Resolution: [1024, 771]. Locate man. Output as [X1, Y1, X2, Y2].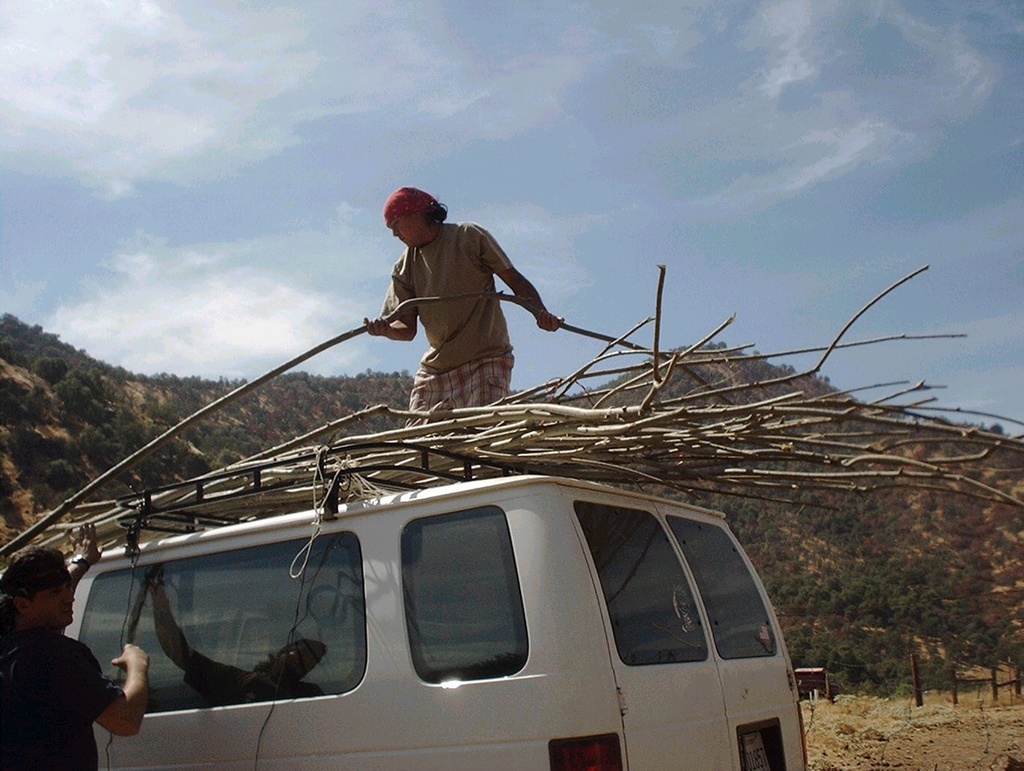
[0, 546, 155, 770].
